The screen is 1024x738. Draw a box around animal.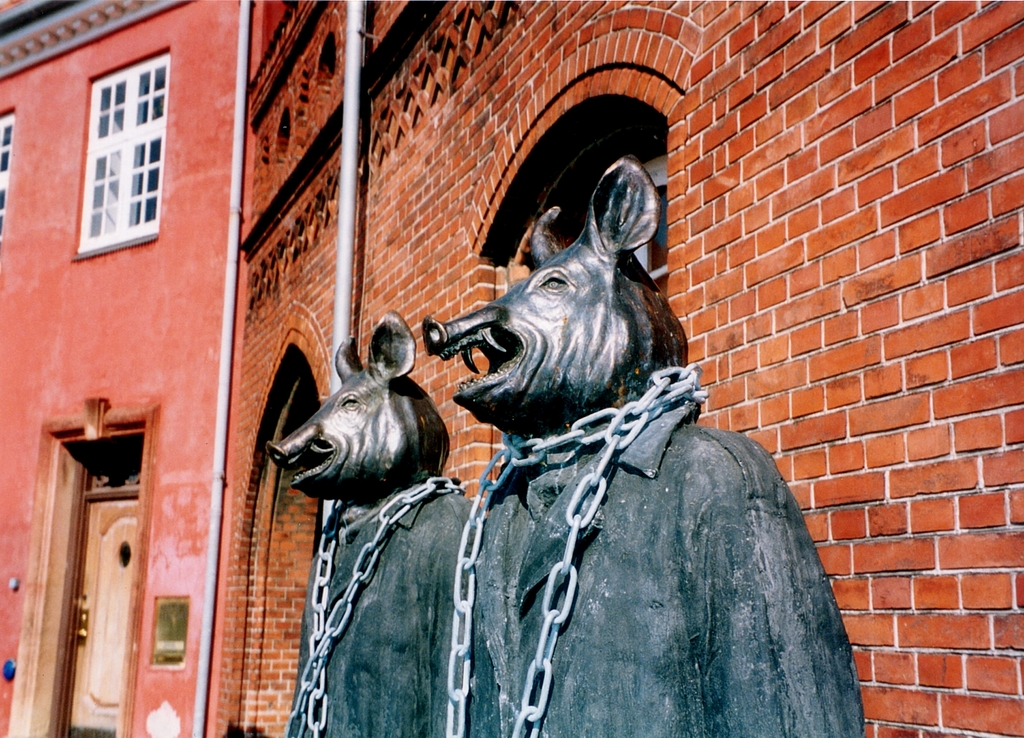
bbox=[419, 150, 862, 737].
